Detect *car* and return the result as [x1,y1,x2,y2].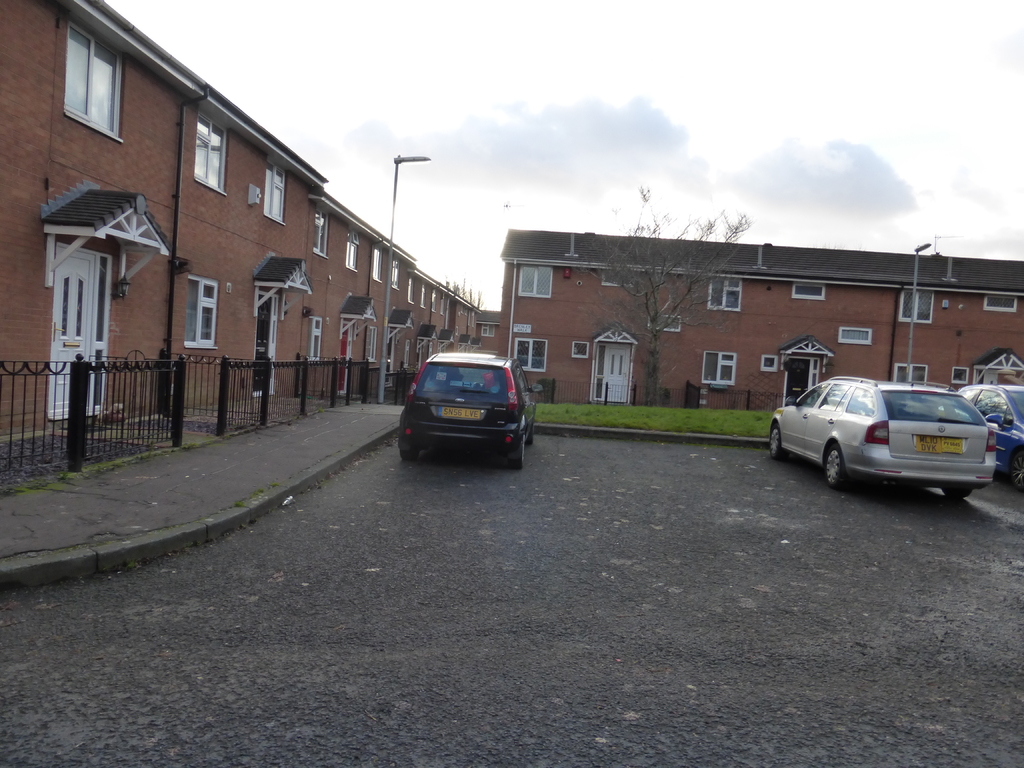
[396,347,540,463].
